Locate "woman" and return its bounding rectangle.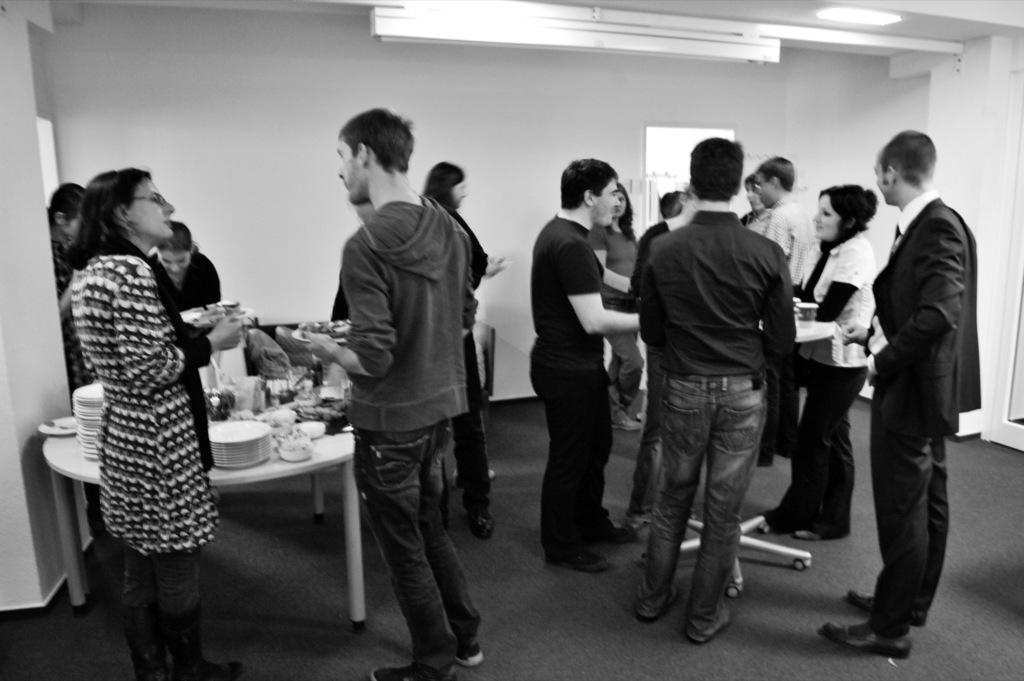
box(576, 179, 655, 432).
